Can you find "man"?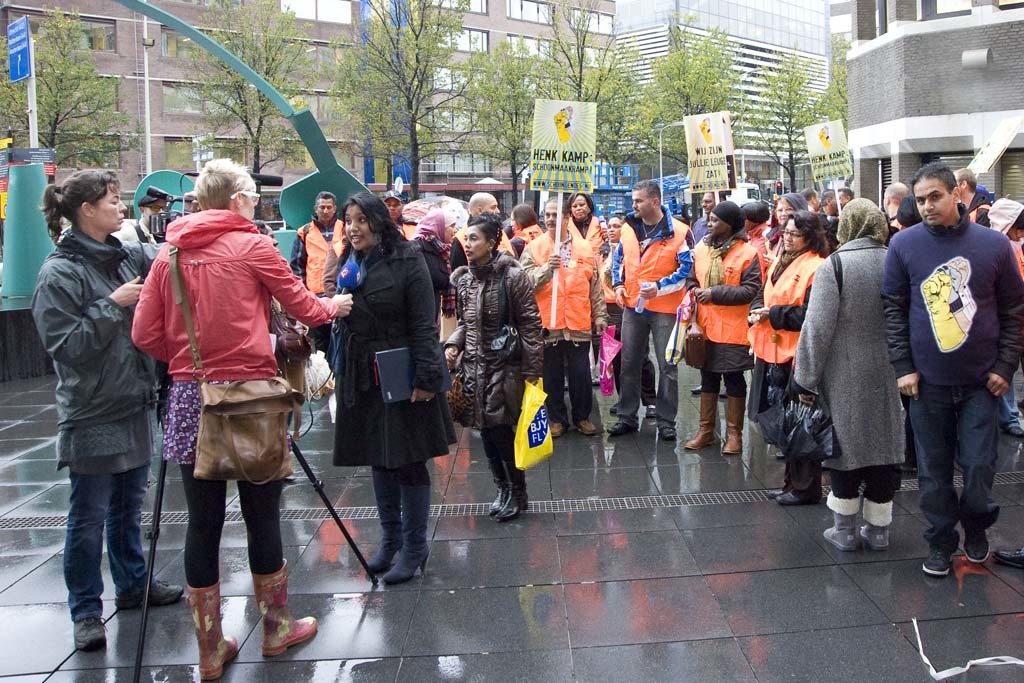
Yes, bounding box: rect(956, 167, 991, 215).
